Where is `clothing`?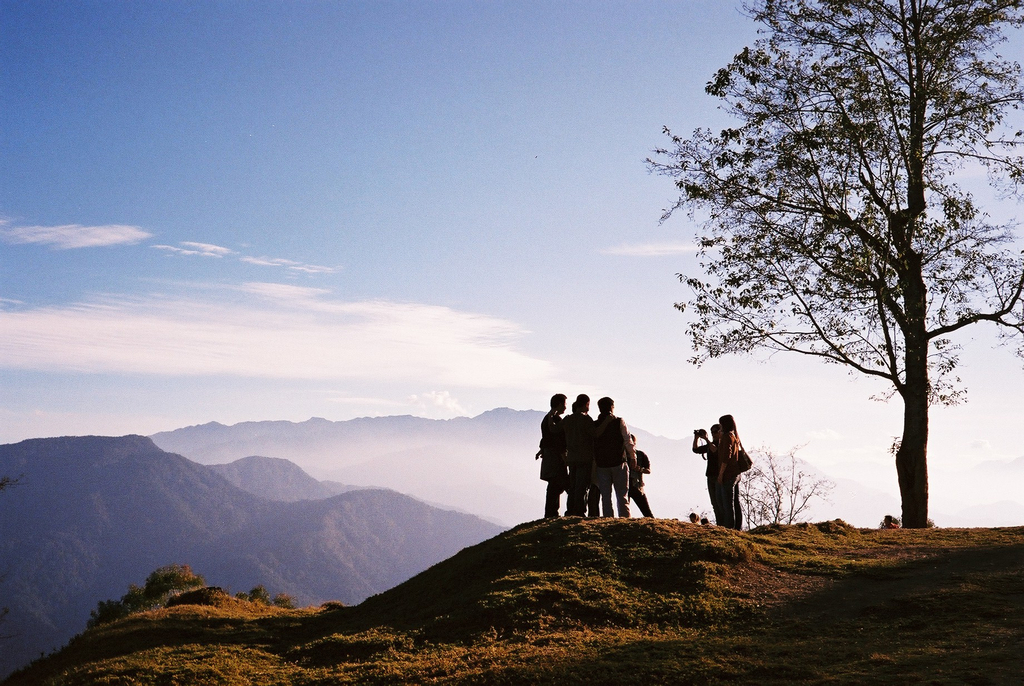
crop(695, 439, 746, 533).
